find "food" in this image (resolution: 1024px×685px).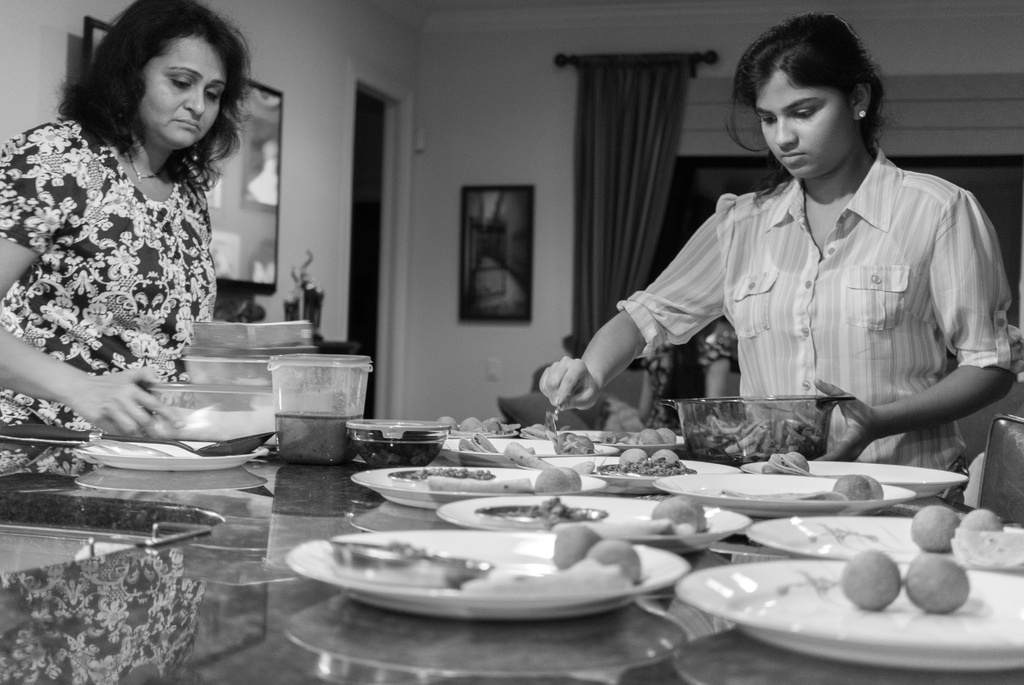
select_region(596, 429, 636, 445).
